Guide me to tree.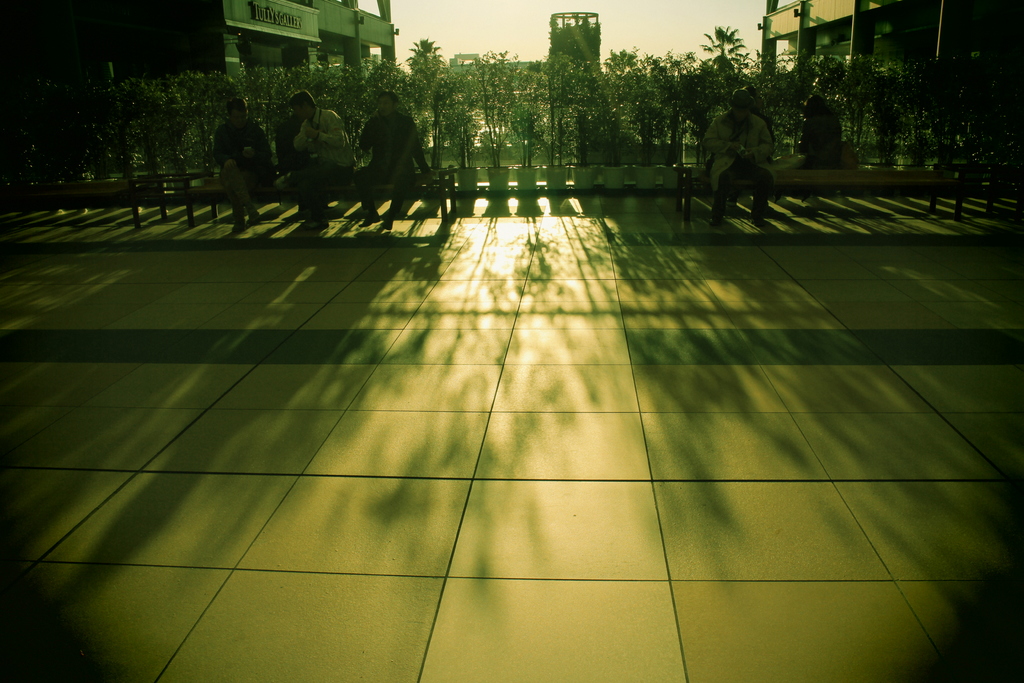
Guidance: BBox(580, 69, 650, 165).
